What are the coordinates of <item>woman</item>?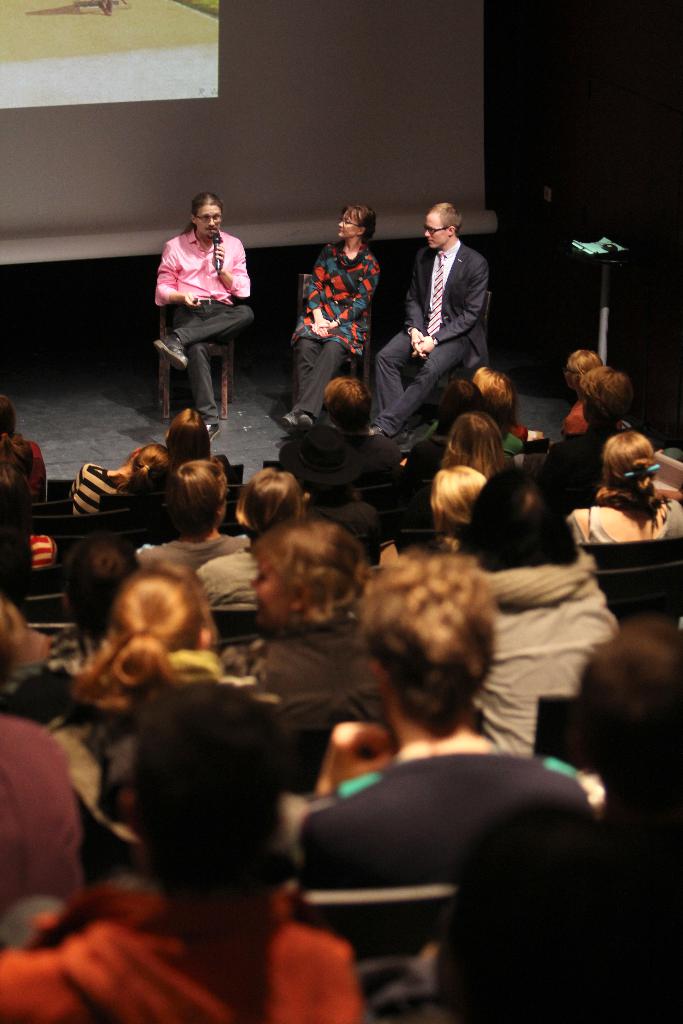
detection(47, 563, 265, 840).
